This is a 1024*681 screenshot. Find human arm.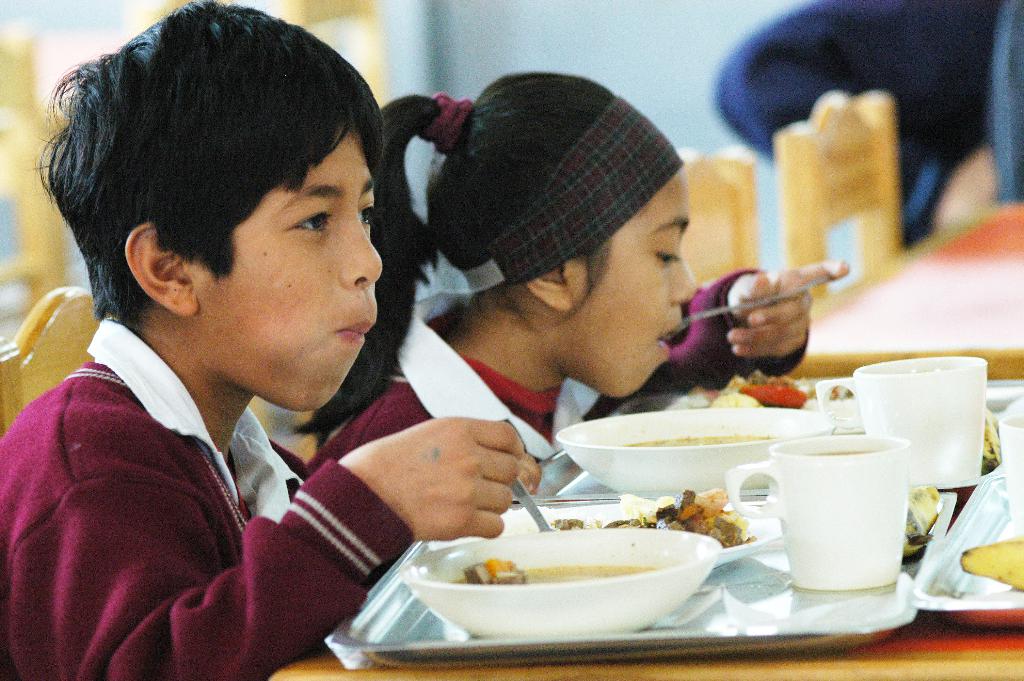
Bounding box: detection(708, 0, 998, 247).
